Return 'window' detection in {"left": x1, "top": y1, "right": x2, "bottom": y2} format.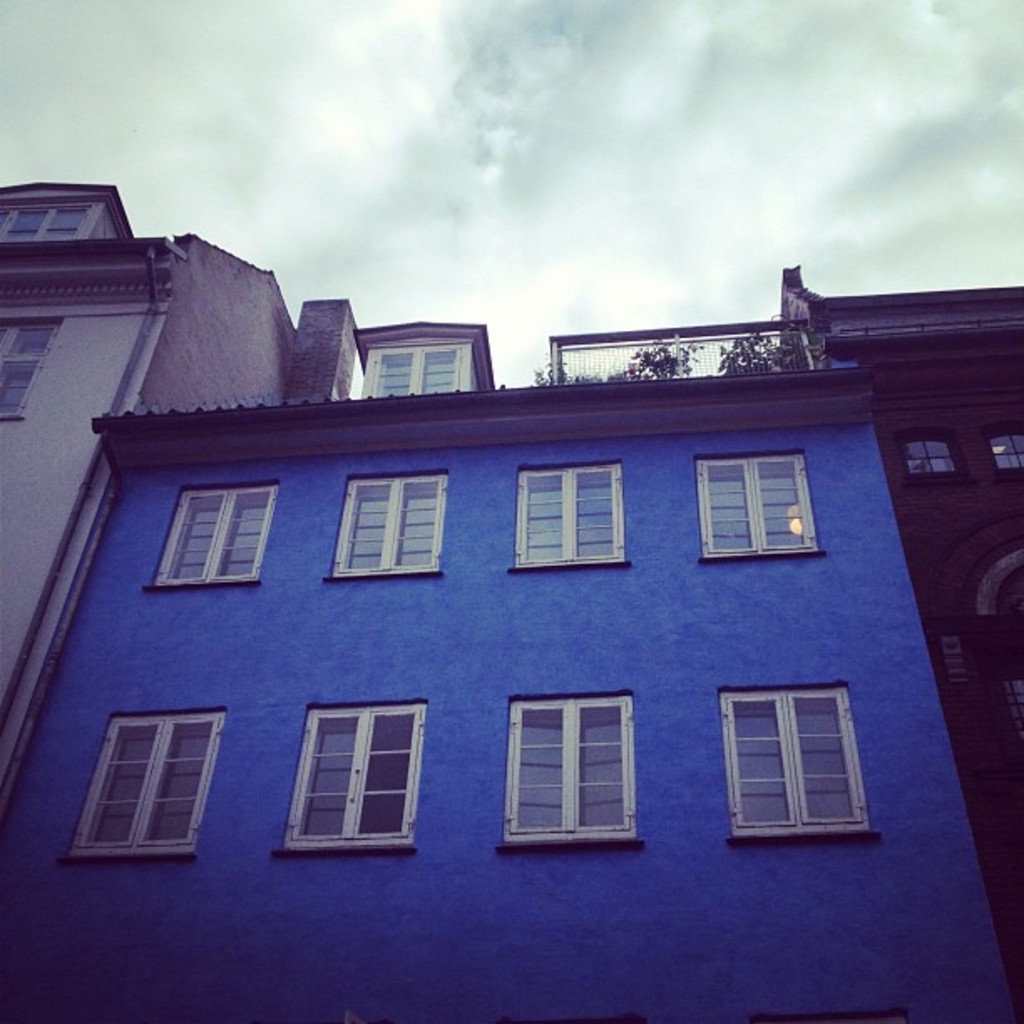
{"left": 693, "top": 448, "right": 835, "bottom": 561}.
